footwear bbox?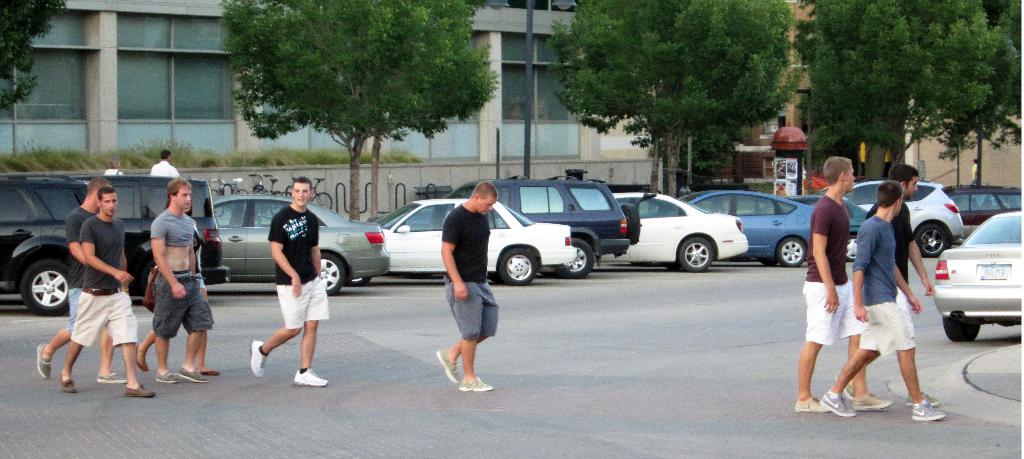
left=97, top=373, right=124, bottom=382
